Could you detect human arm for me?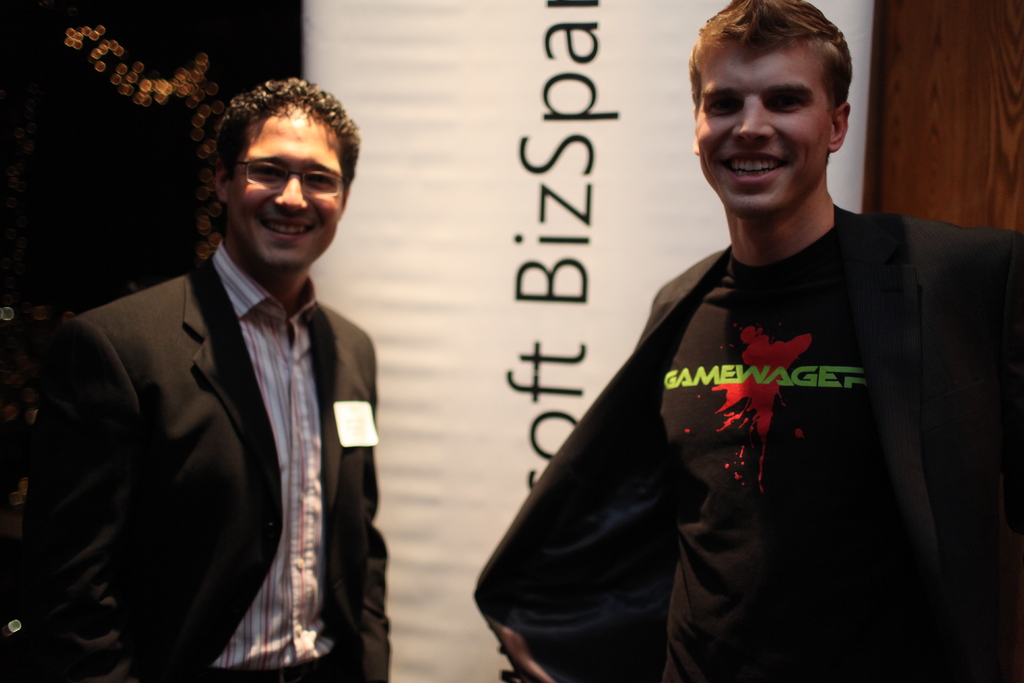
Detection result: 956:230:1023:682.
